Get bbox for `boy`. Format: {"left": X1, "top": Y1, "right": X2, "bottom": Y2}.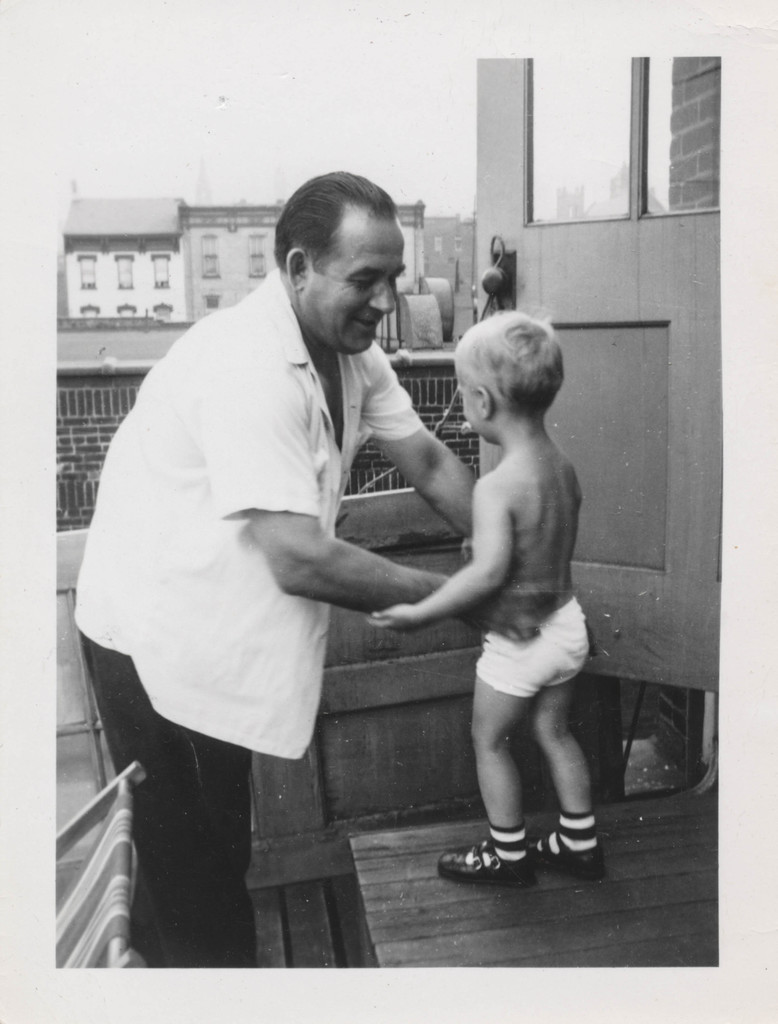
{"left": 385, "top": 276, "right": 631, "bottom": 890}.
